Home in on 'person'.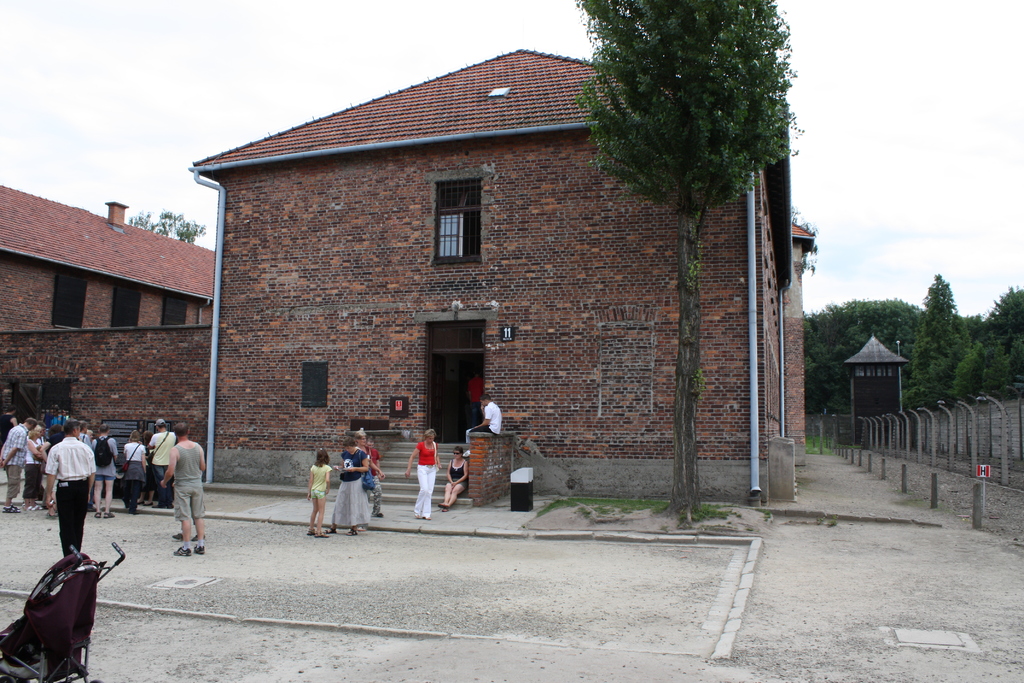
Homed in at <region>404, 427, 441, 519</region>.
